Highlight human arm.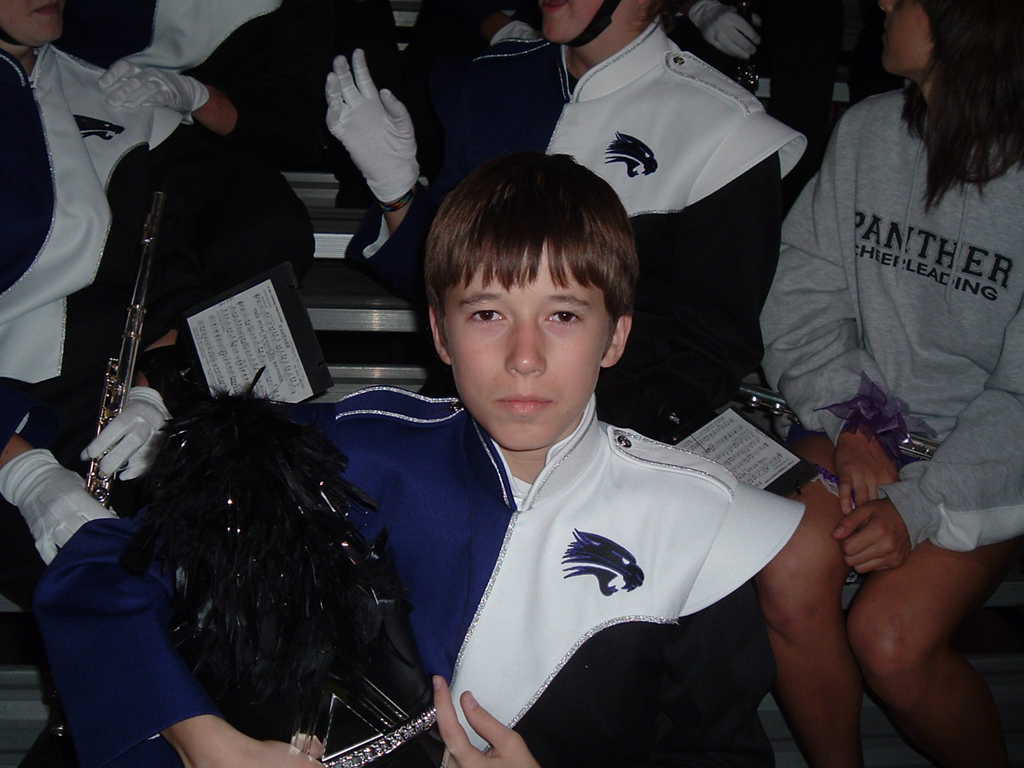
Highlighted region: select_region(681, 0, 757, 63).
